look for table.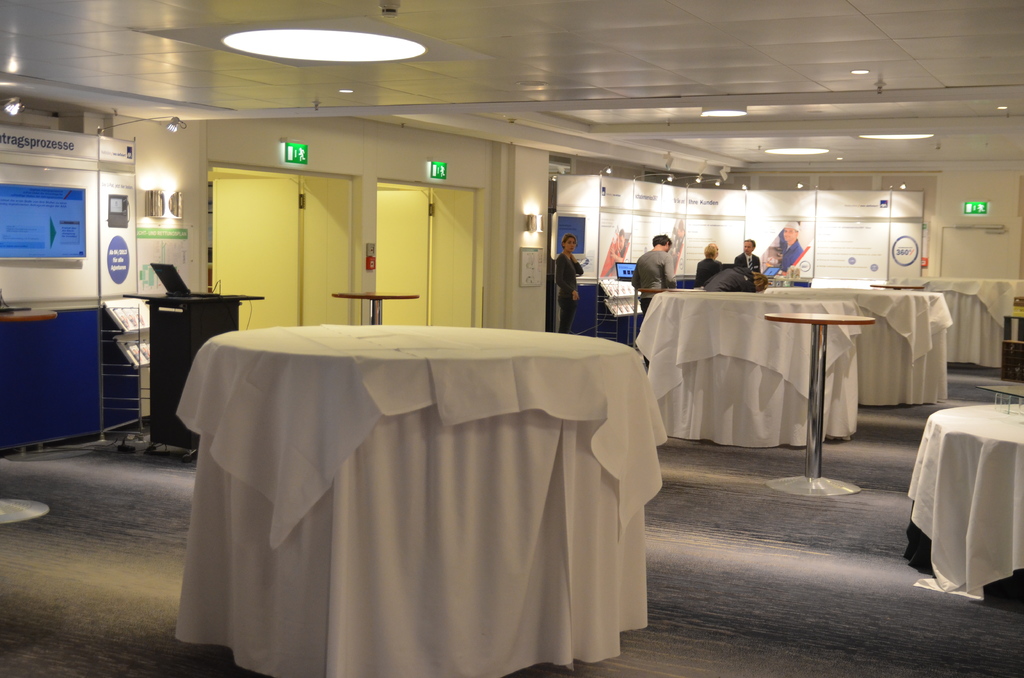
Found: select_region(333, 289, 418, 325).
